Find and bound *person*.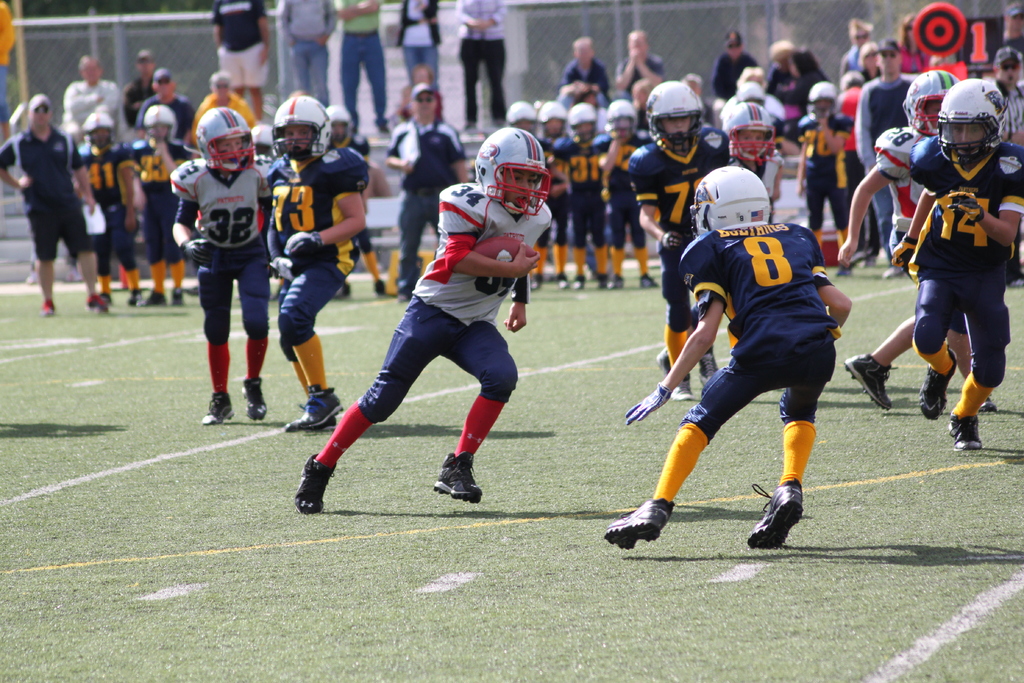
Bound: <bbox>394, 0, 440, 97</bbox>.
